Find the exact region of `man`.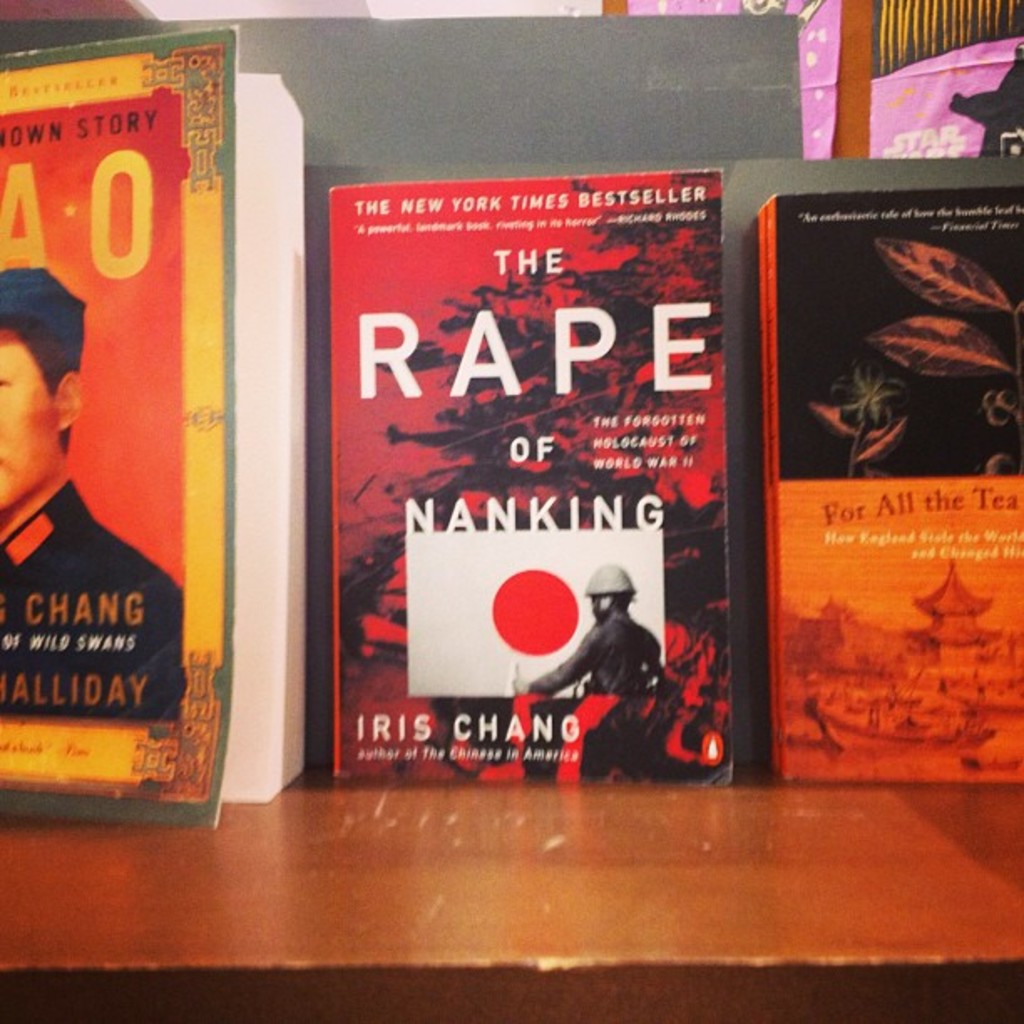
Exact region: {"left": 559, "top": 572, "right": 681, "bottom": 771}.
